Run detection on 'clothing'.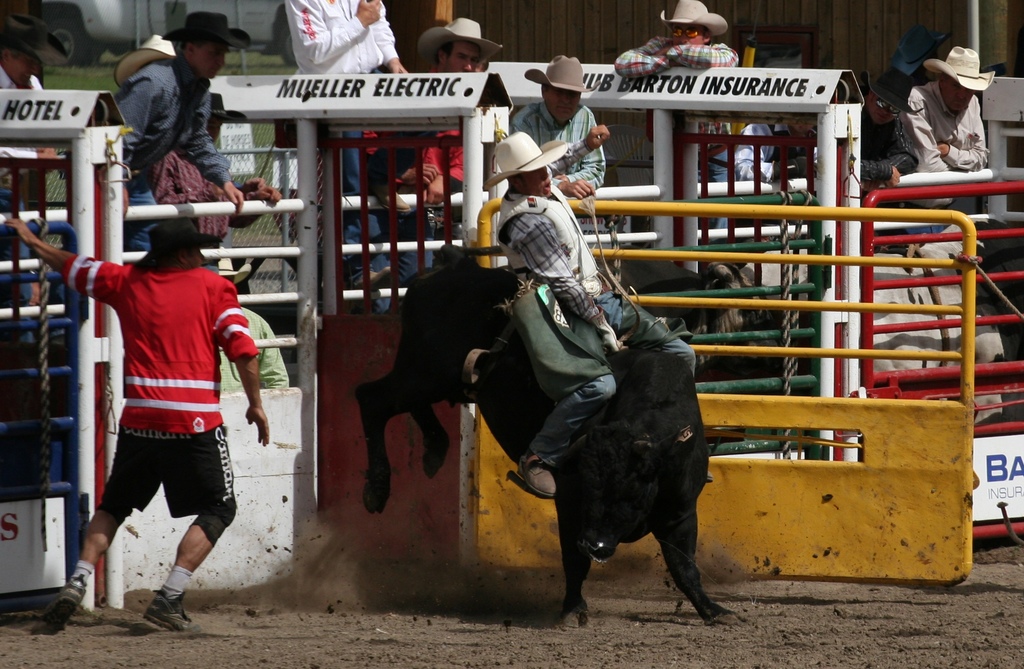
Result: 154,145,225,279.
